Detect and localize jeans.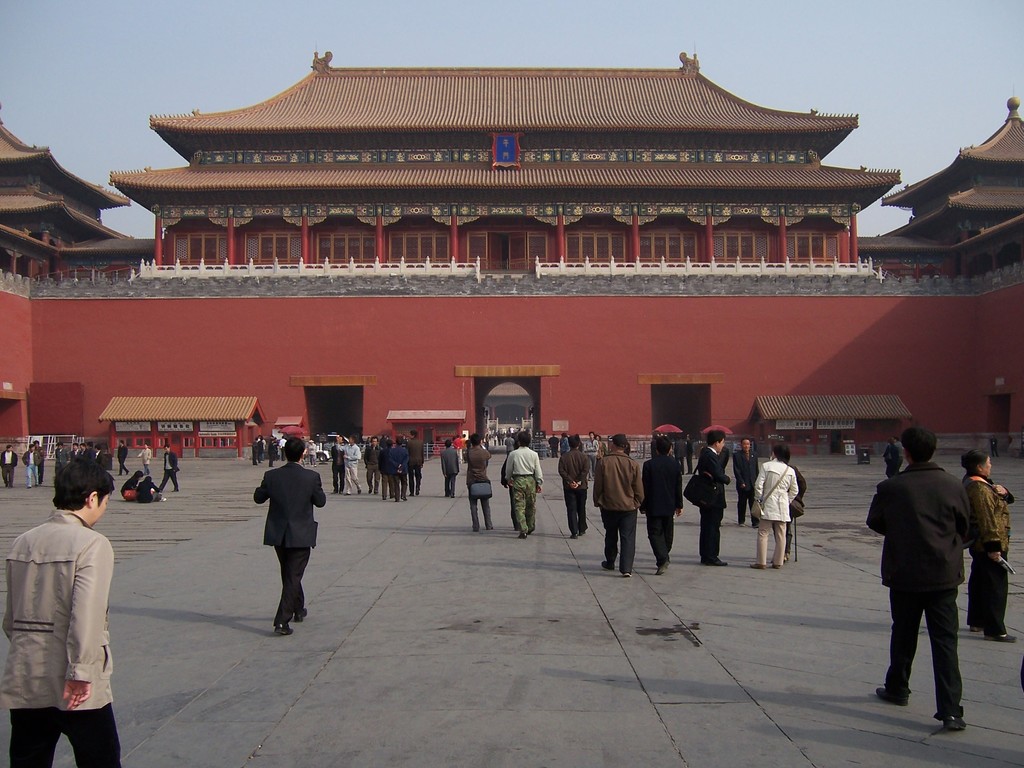
Localized at [348, 467, 361, 493].
